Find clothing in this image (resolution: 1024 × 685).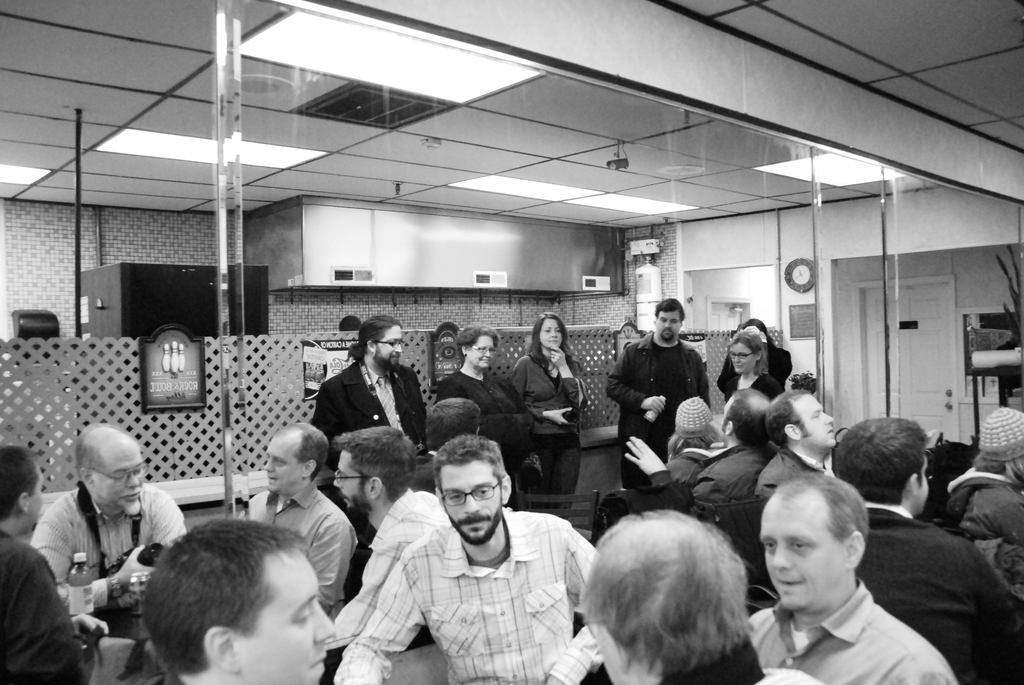
[left=245, top=480, right=360, bottom=607].
